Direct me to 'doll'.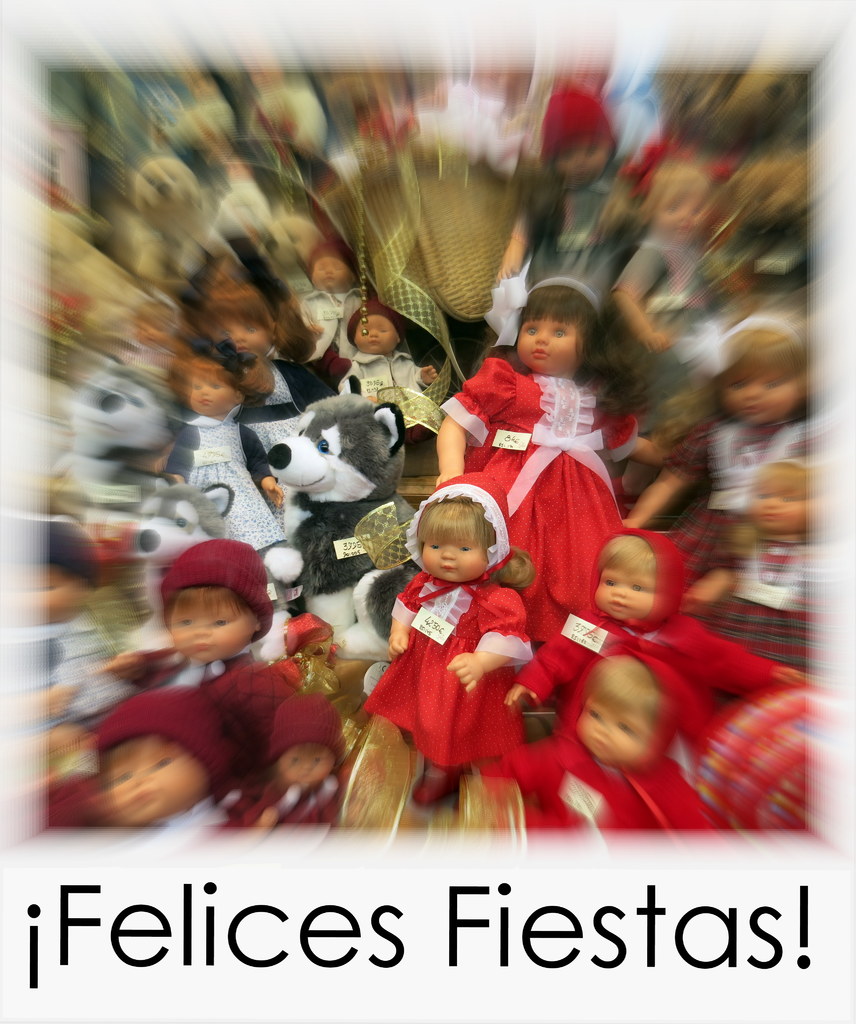
Direction: x1=256, y1=405, x2=402, y2=669.
